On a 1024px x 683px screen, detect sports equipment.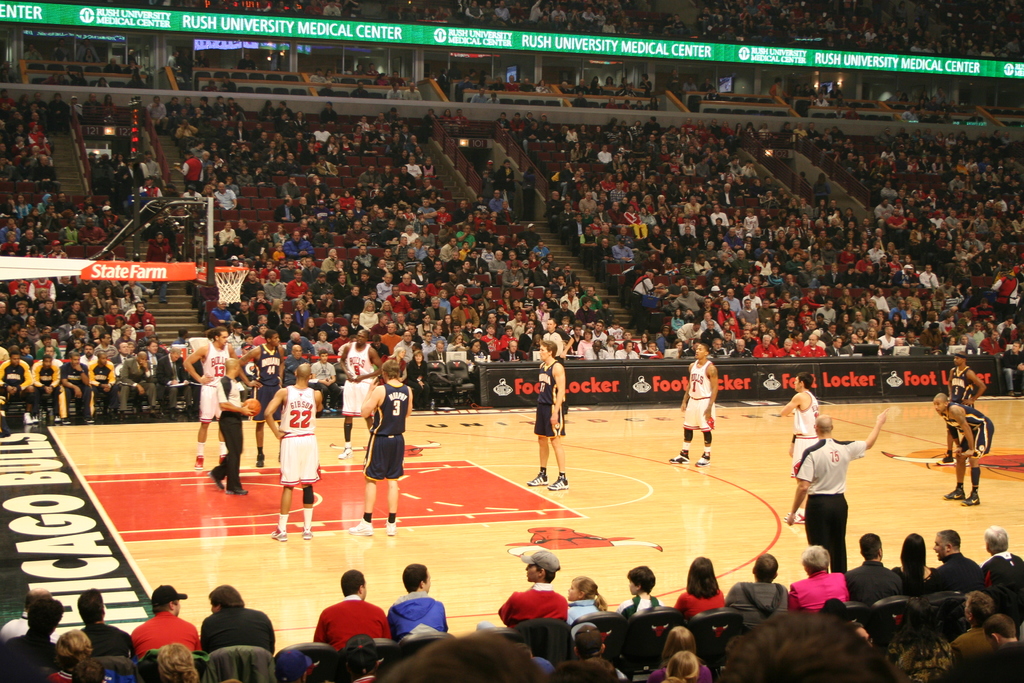
pyautogui.locateOnScreen(243, 396, 259, 417).
